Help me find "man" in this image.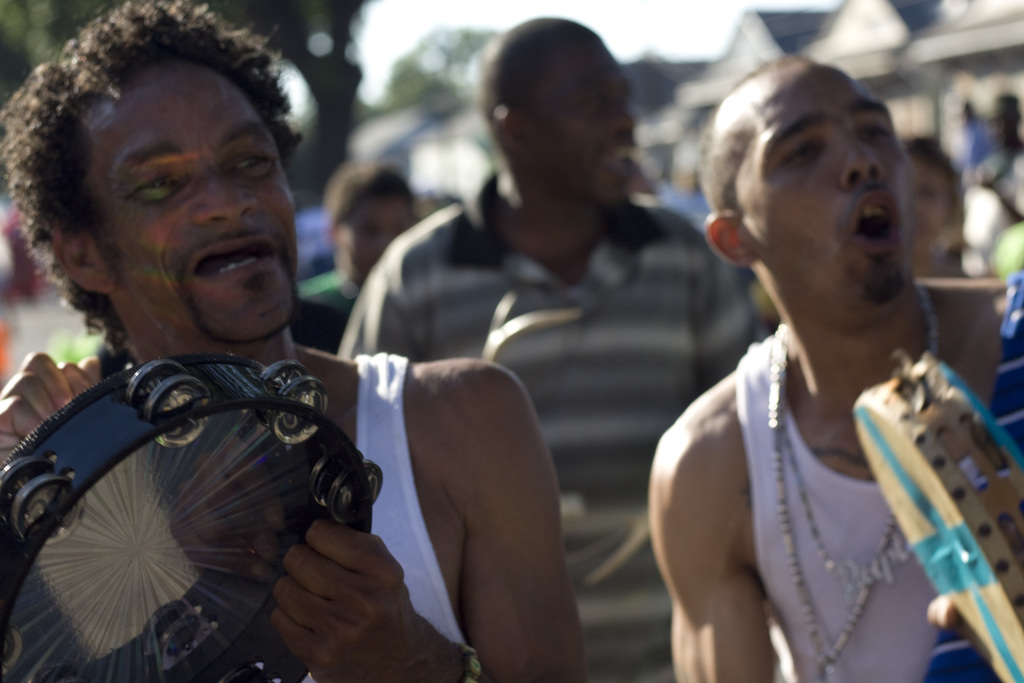
Found it: x1=649 y1=60 x2=1023 y2=682.
